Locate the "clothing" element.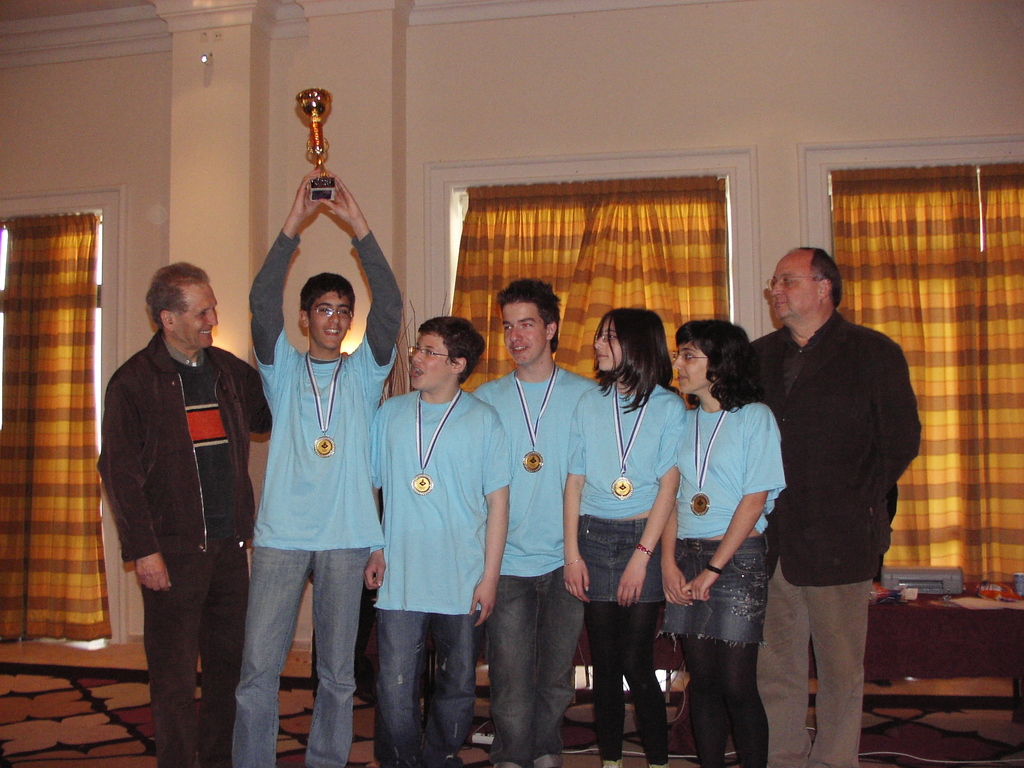
Element bbox: <region>463, 369, 598, 579</region>.
